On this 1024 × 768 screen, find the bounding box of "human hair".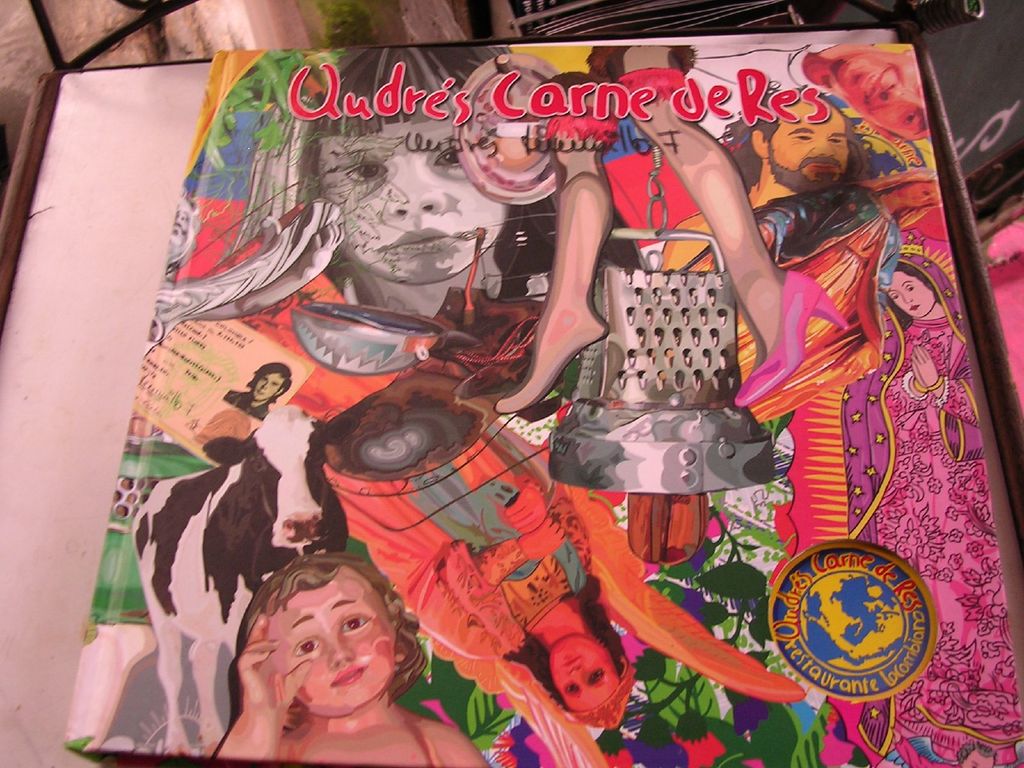
Bounding box: l=292, t=40, r=556, b=296.
